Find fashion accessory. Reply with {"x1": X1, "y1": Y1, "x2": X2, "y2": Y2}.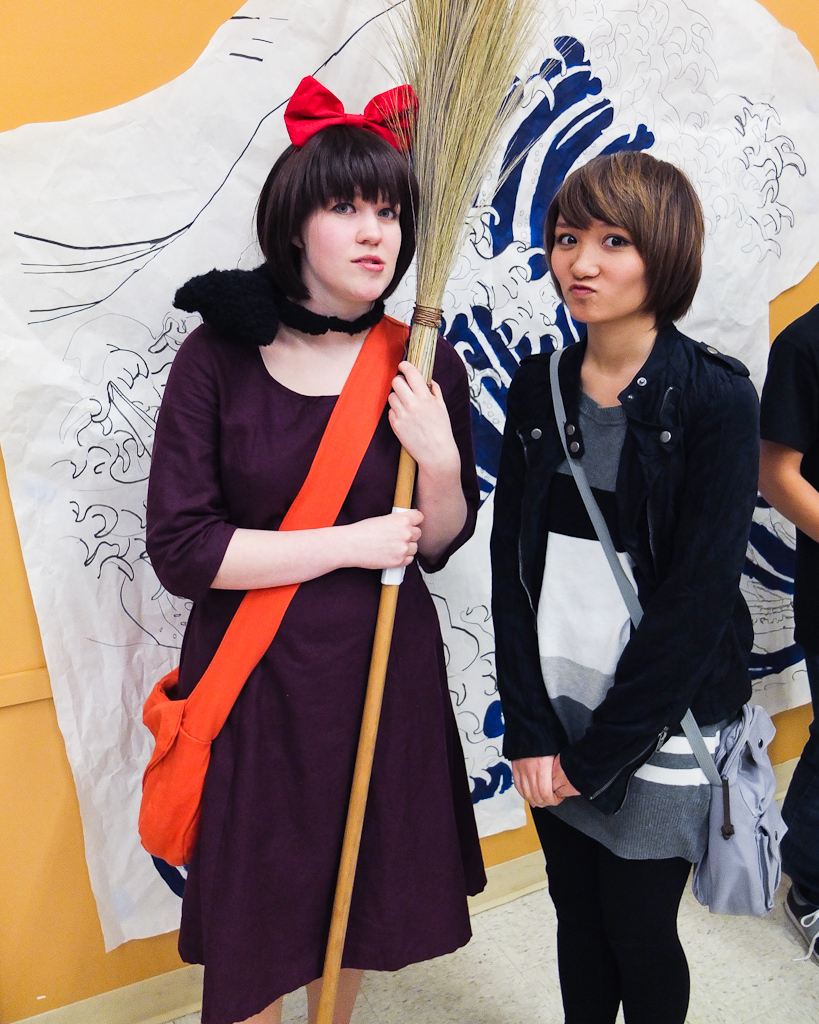
{"x1": 169, "y1": 258, "x2": 392, "y2": 360}.
